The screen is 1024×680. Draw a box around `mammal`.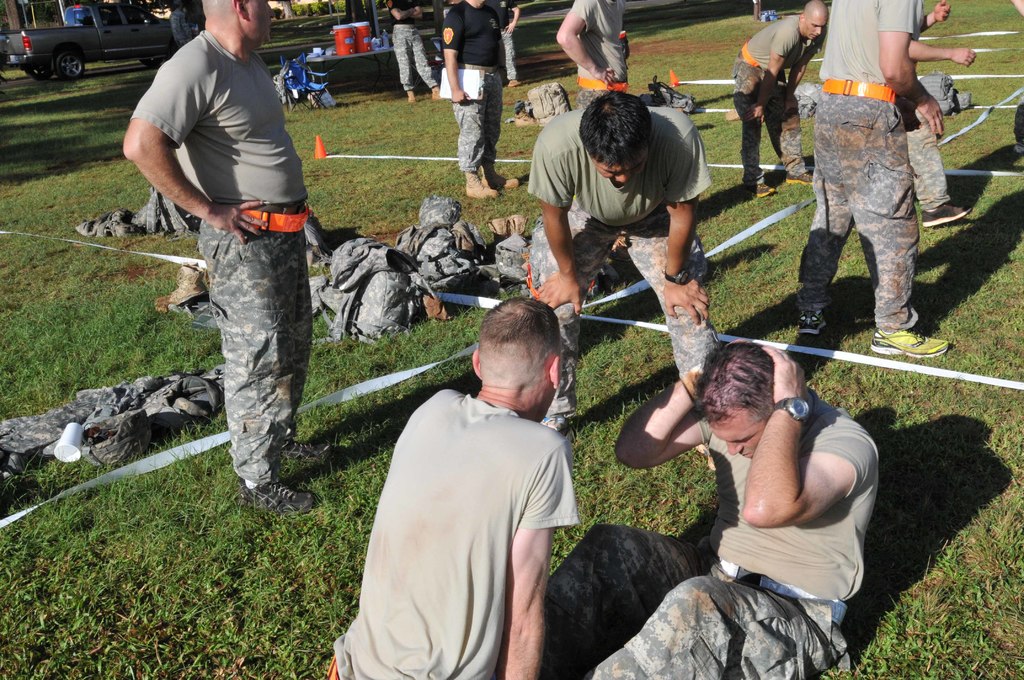
bbox=(556, 0, 627, 107).
